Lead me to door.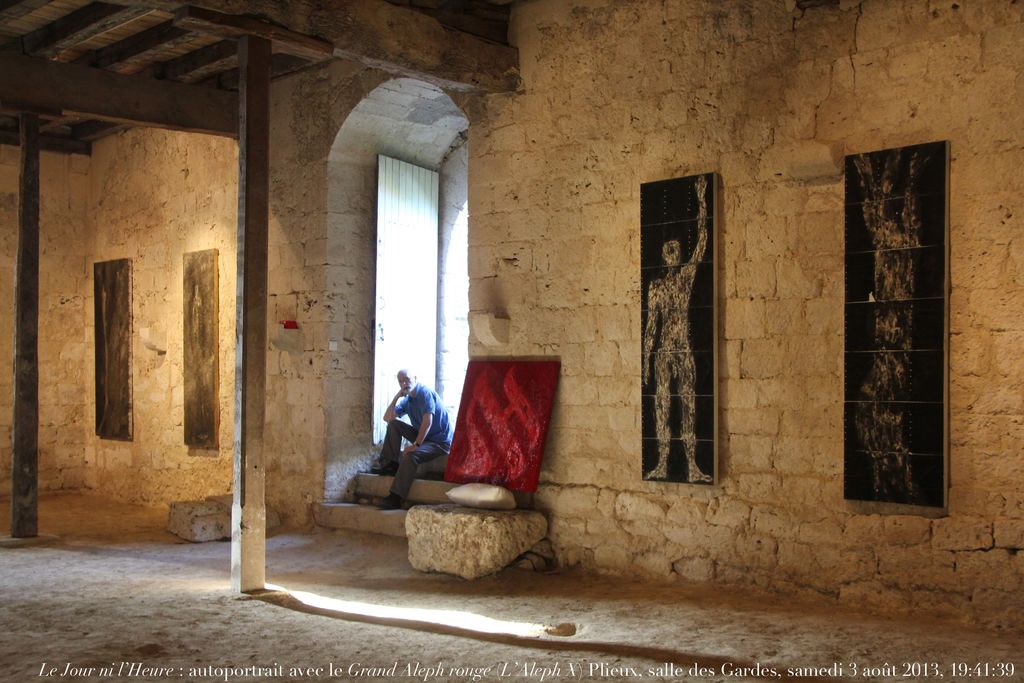
Lead to (372, 147, 440, 440).
